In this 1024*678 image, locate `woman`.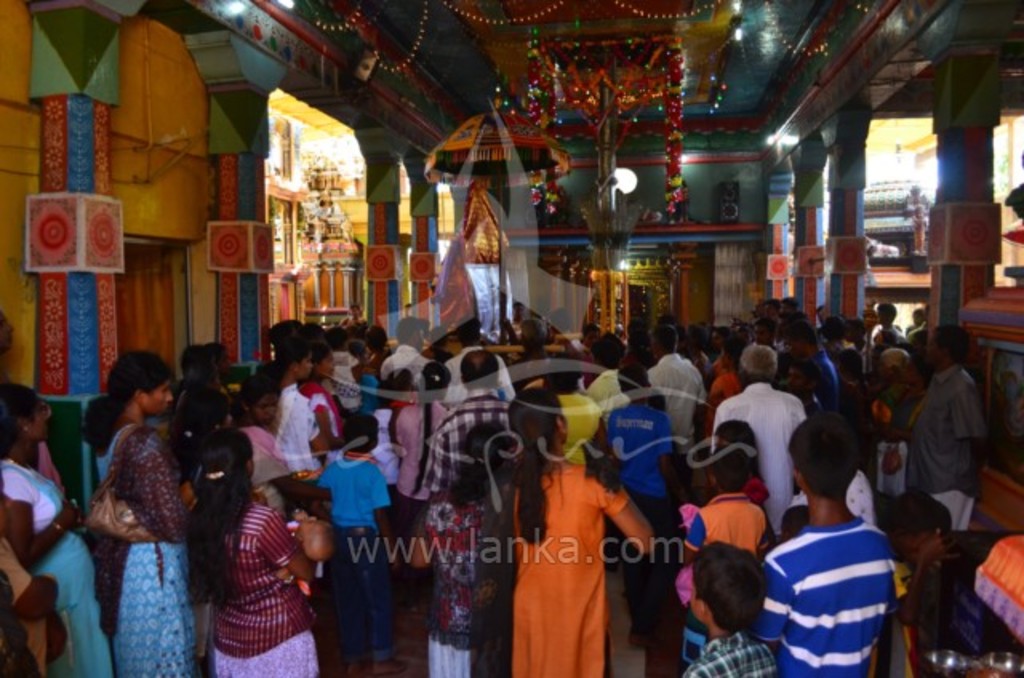
Bounding box: {"x1": 874, "y1": 350, "x2": 936, "y2": 528}.
